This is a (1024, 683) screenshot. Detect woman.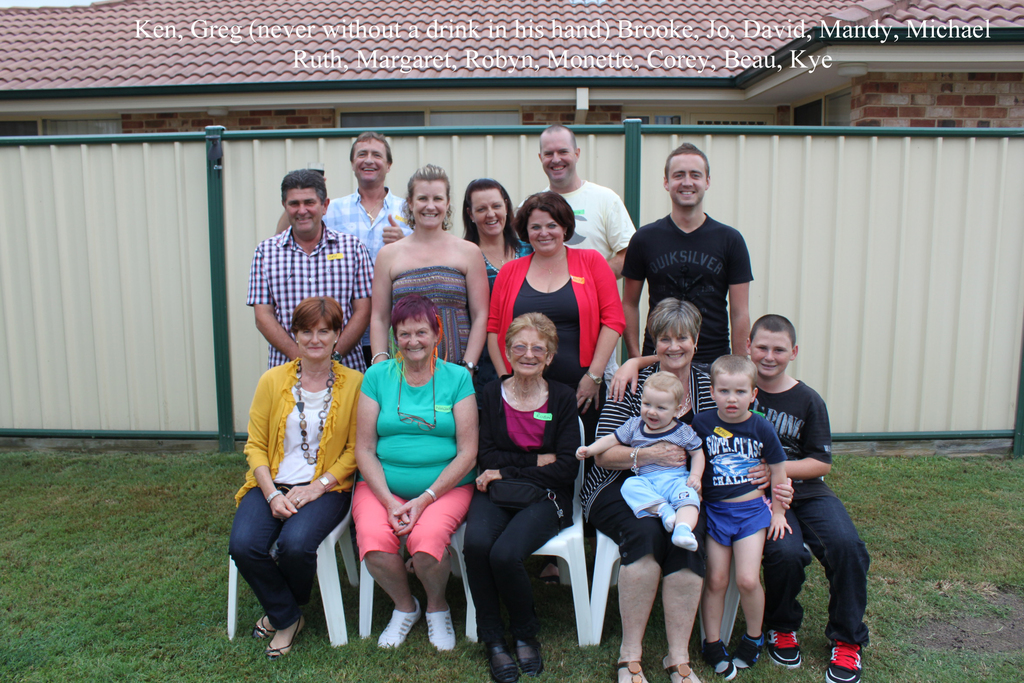
(x1=229, y1=293, x2=367, y2=655).
